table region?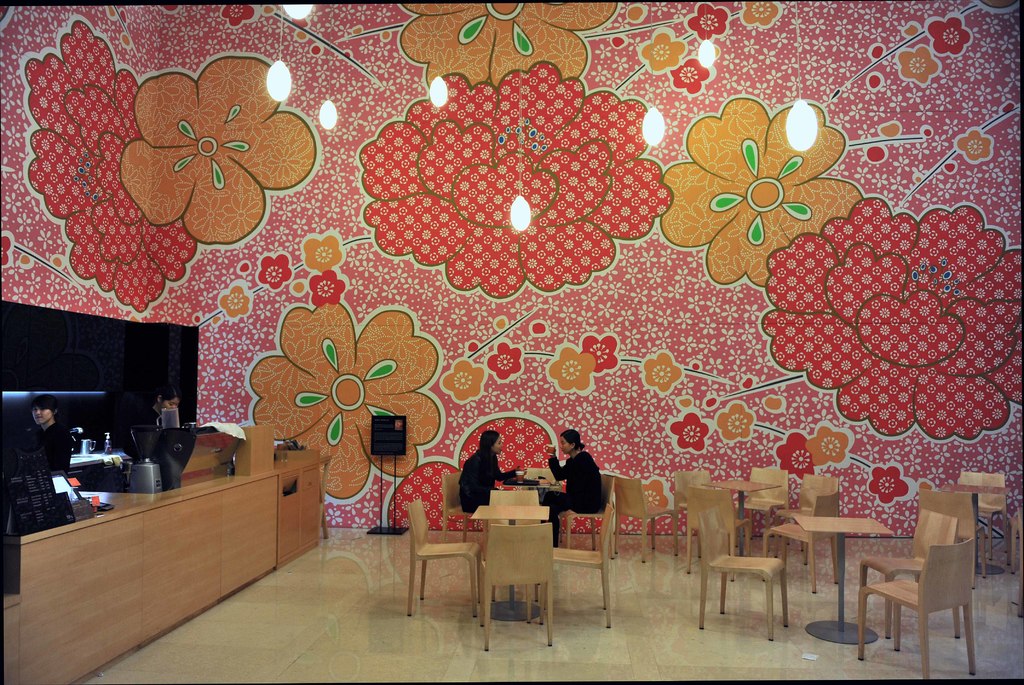
(x1=467, y1=502, x2=549, y2=622)
